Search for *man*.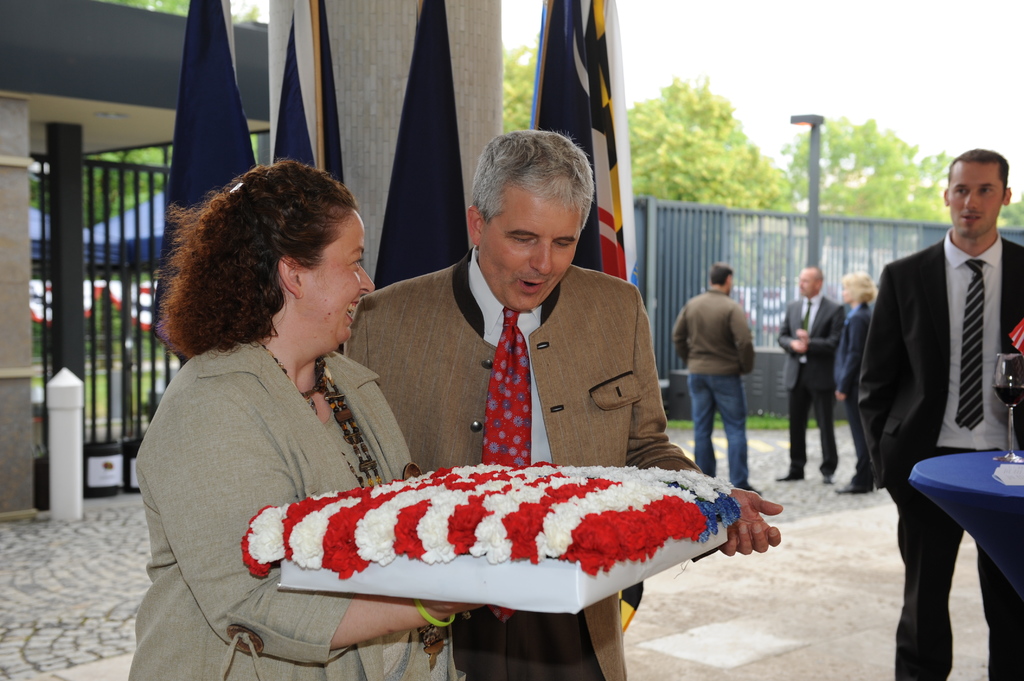
Found at bbox(856, 141, 1023, 680).
